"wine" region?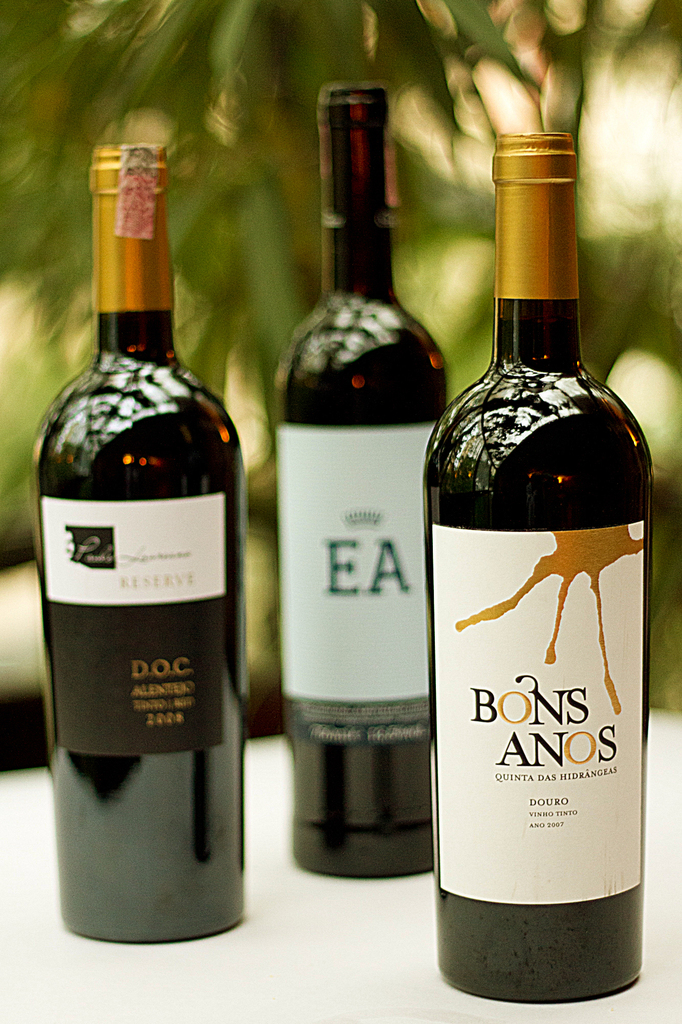
pyautogui.locateOnScreen(275, 81, 448, 881)
